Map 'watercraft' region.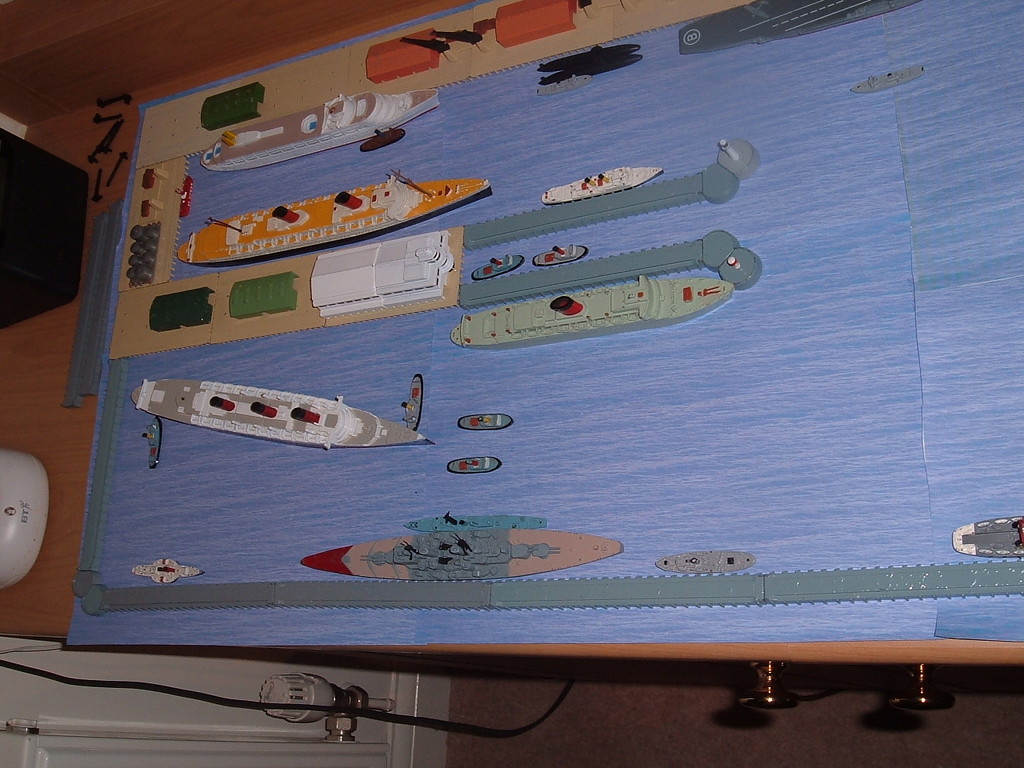
Mapped to rect(179, 170, 491, 270).
